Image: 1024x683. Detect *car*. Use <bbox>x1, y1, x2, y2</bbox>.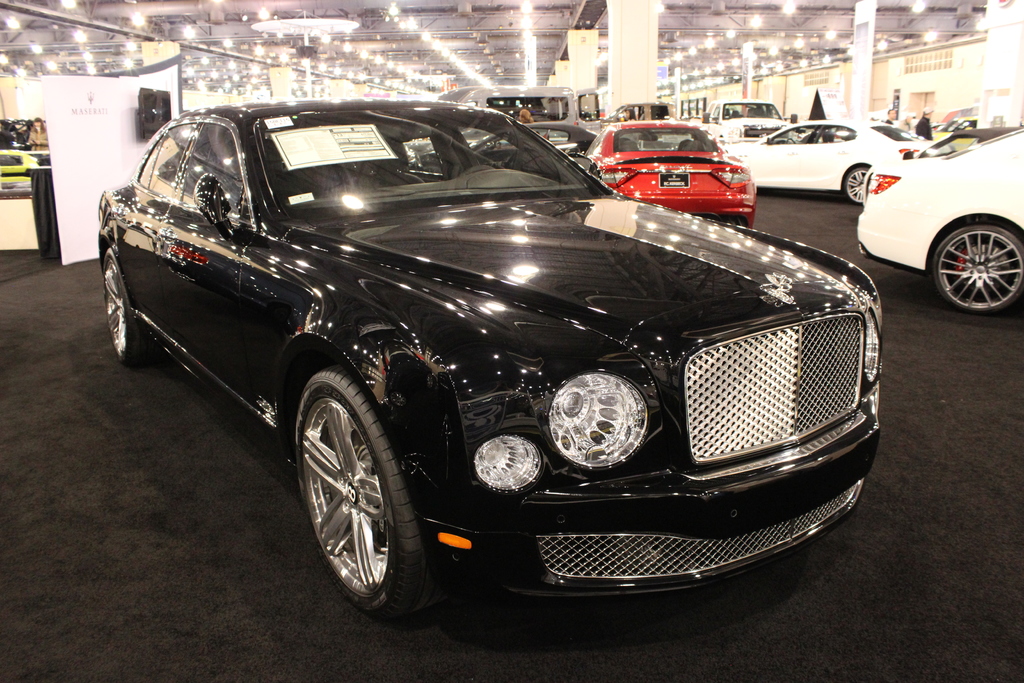
<bbox>406, 122, 604, 183</bbox>.
